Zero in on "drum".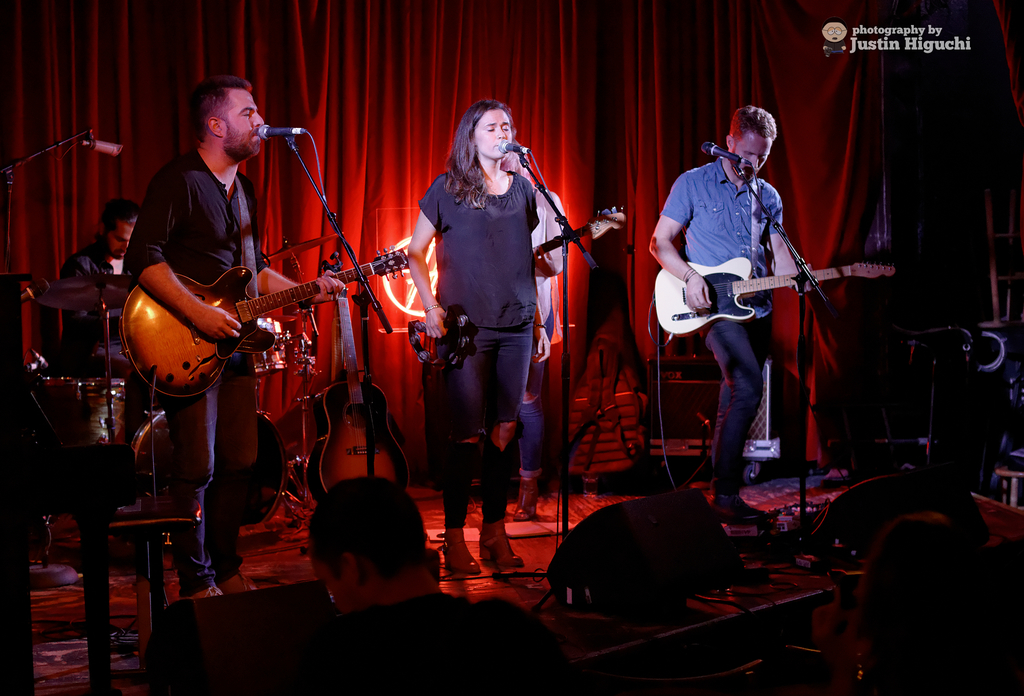
Zeroed in: 36:376:130:447.
